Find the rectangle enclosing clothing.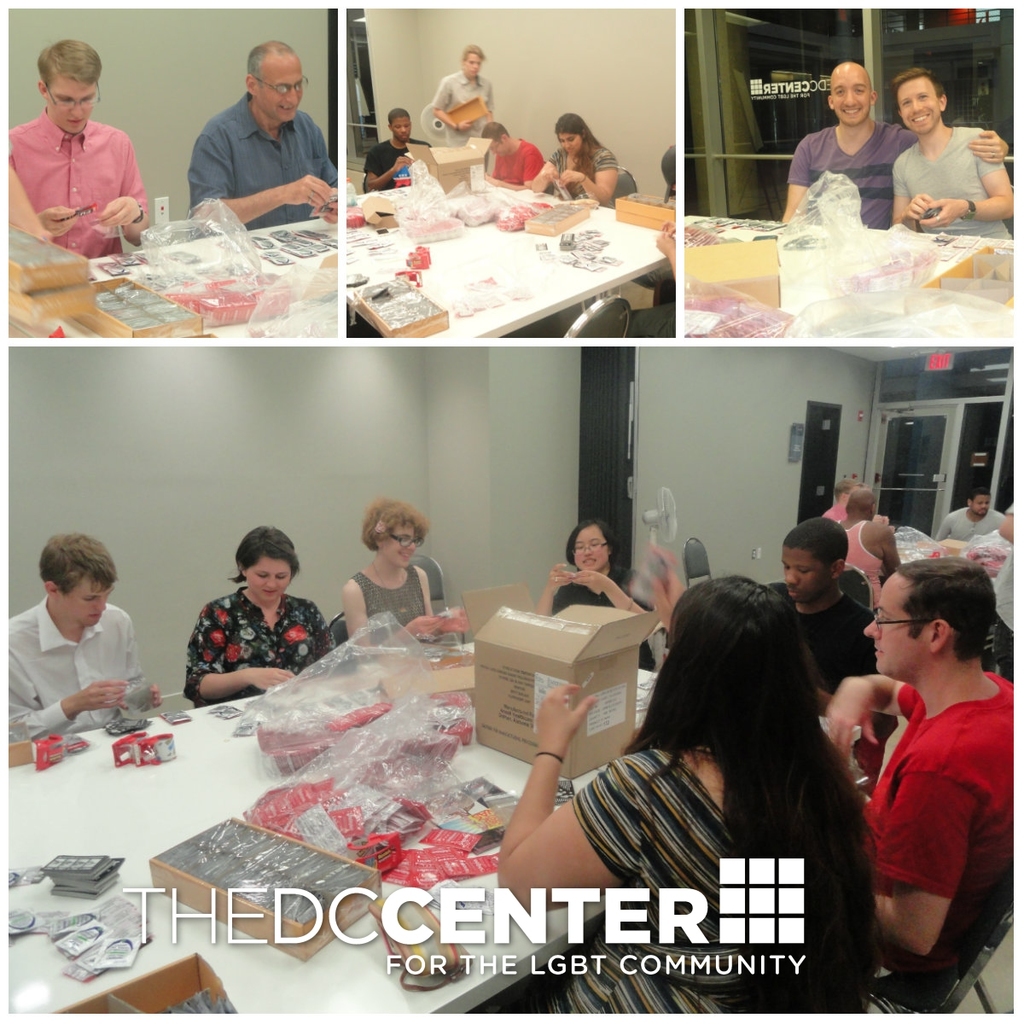
pyautogui.locateOnScreen(3, 107, 150, 259).
